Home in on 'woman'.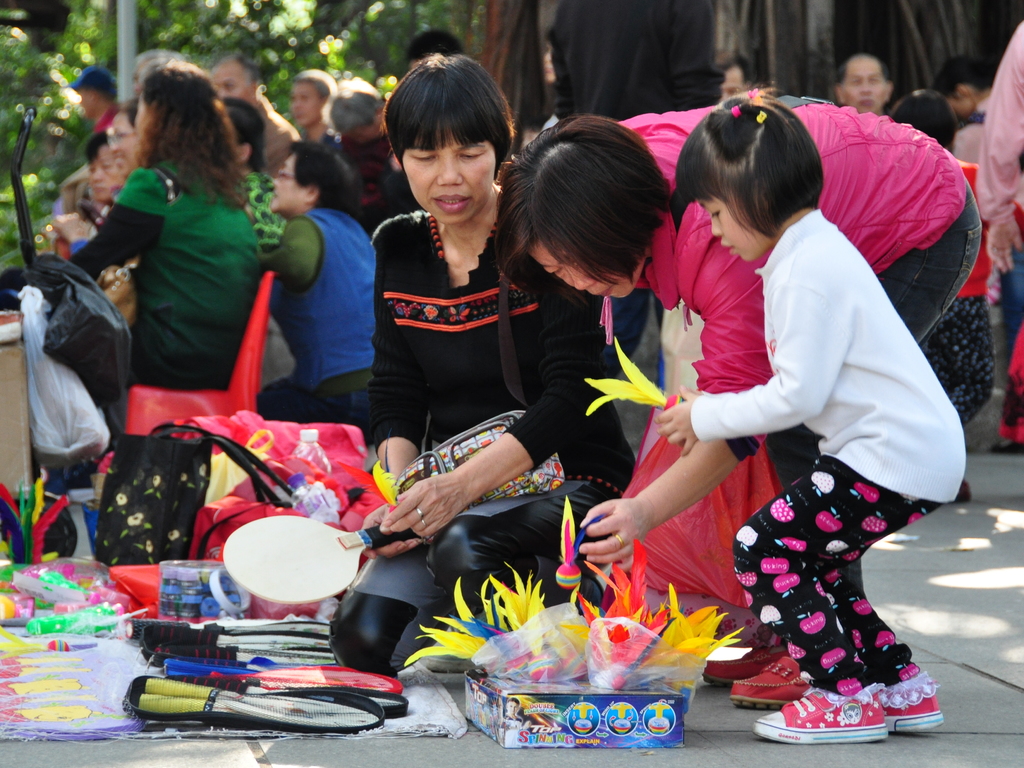
Homed in at Rect(370, 57, 628, 591).
